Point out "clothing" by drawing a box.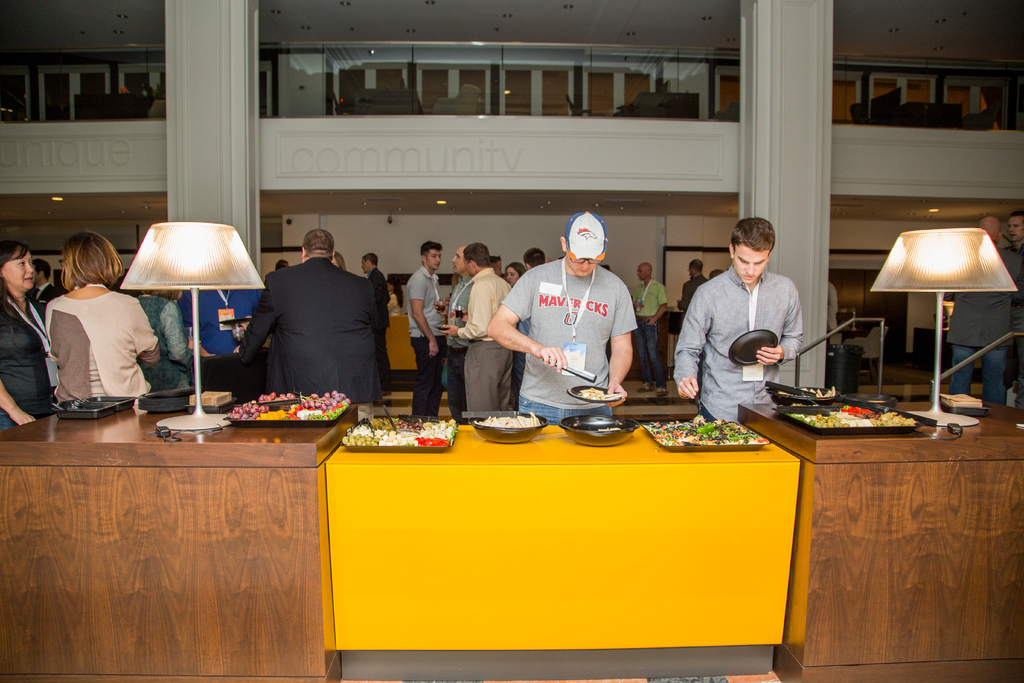
Rect(365, 267, 394, 384).
